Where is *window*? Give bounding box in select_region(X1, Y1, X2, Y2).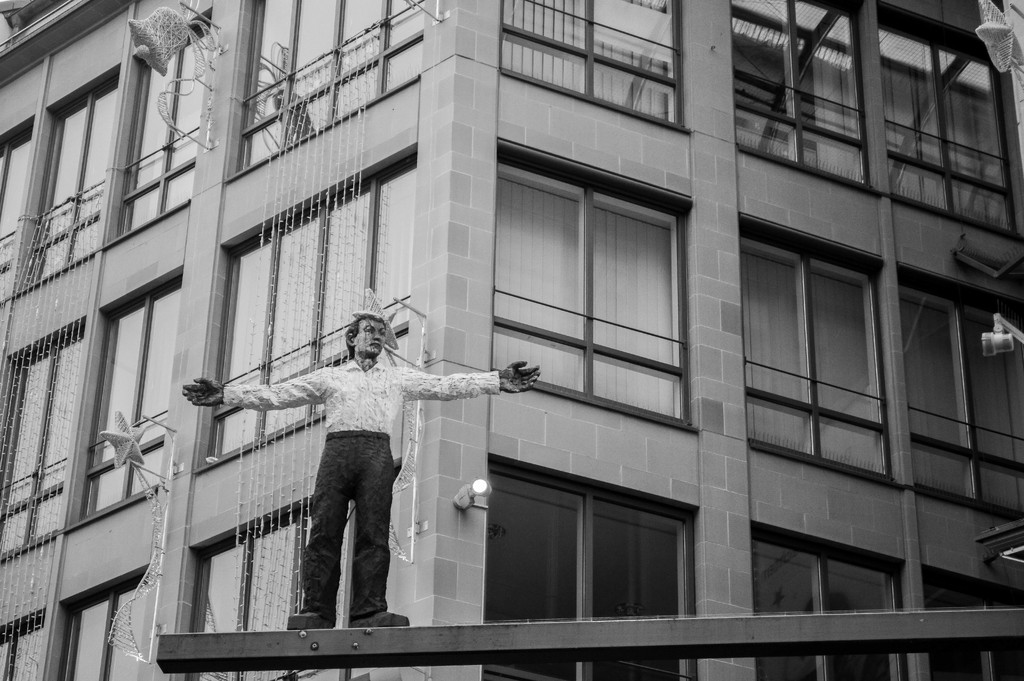
select_region(19, 64, 115, 295).
